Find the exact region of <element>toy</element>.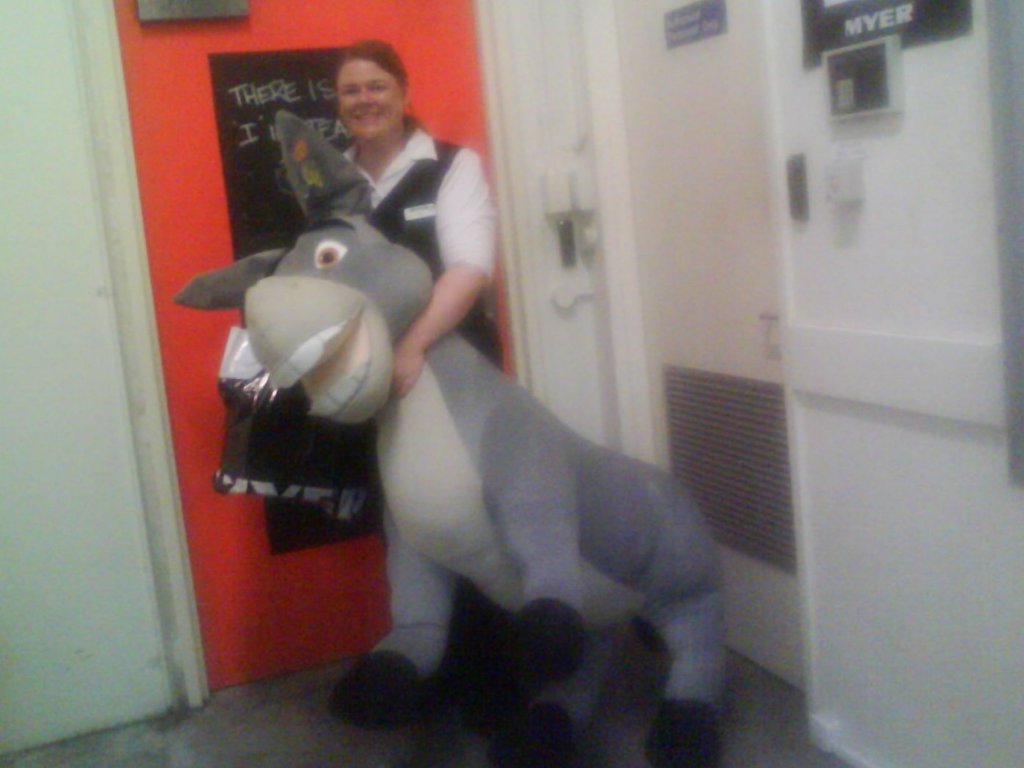
Exact region: (189,125,742,733).
